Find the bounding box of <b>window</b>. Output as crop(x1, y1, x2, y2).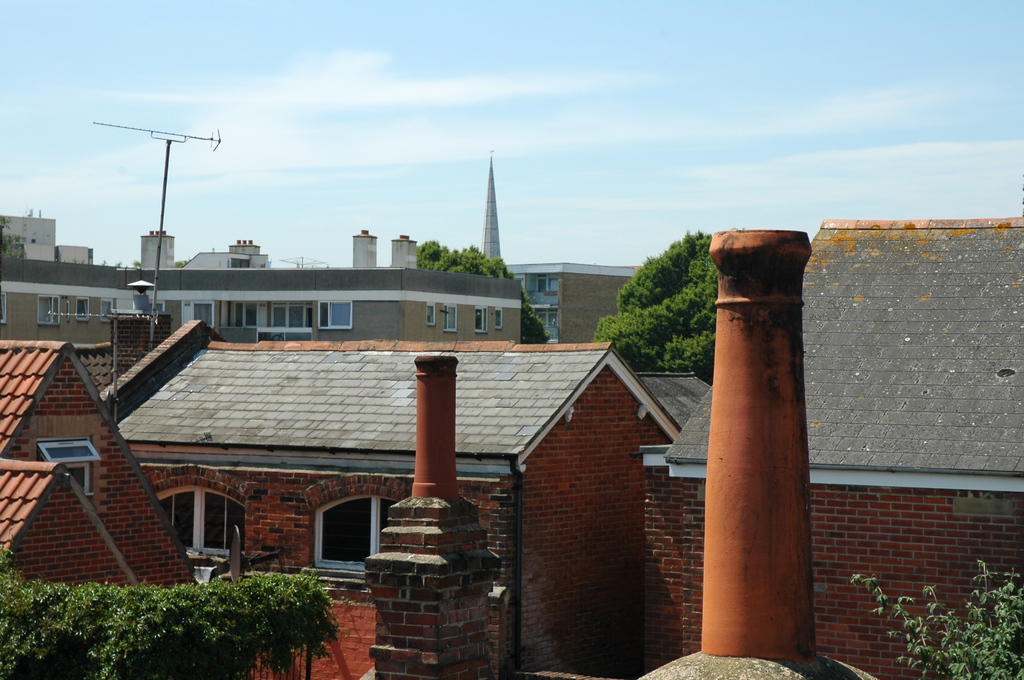
crop(492, 309, 503, 327).
